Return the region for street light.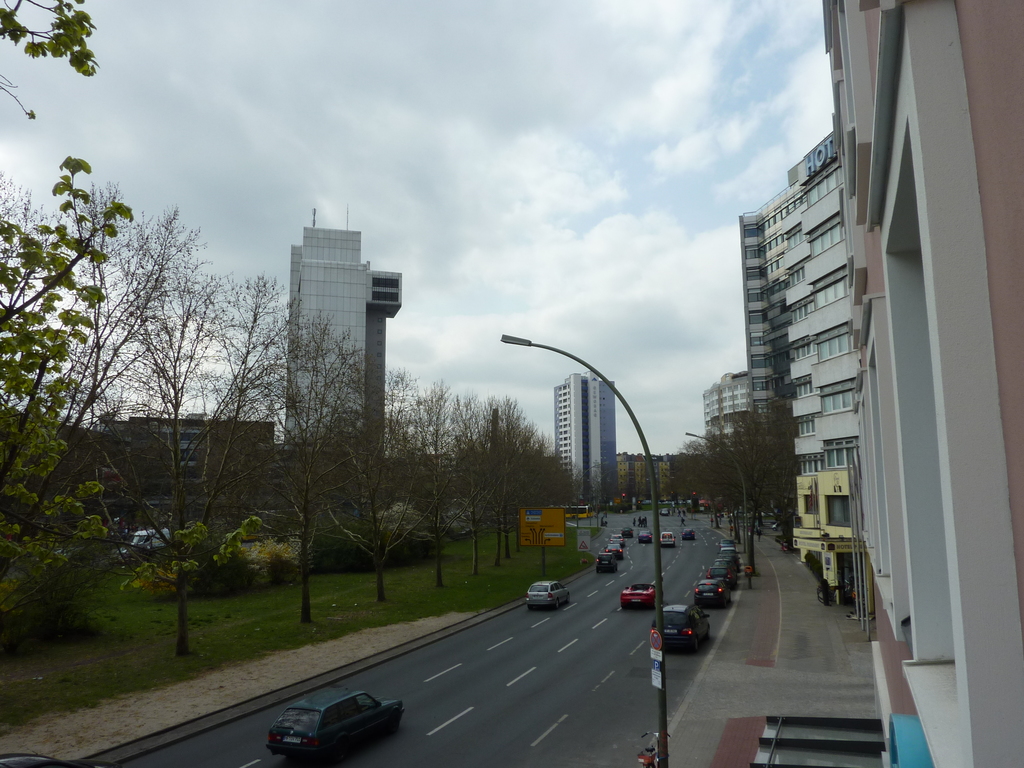
region(591, 468, 626, 524).
